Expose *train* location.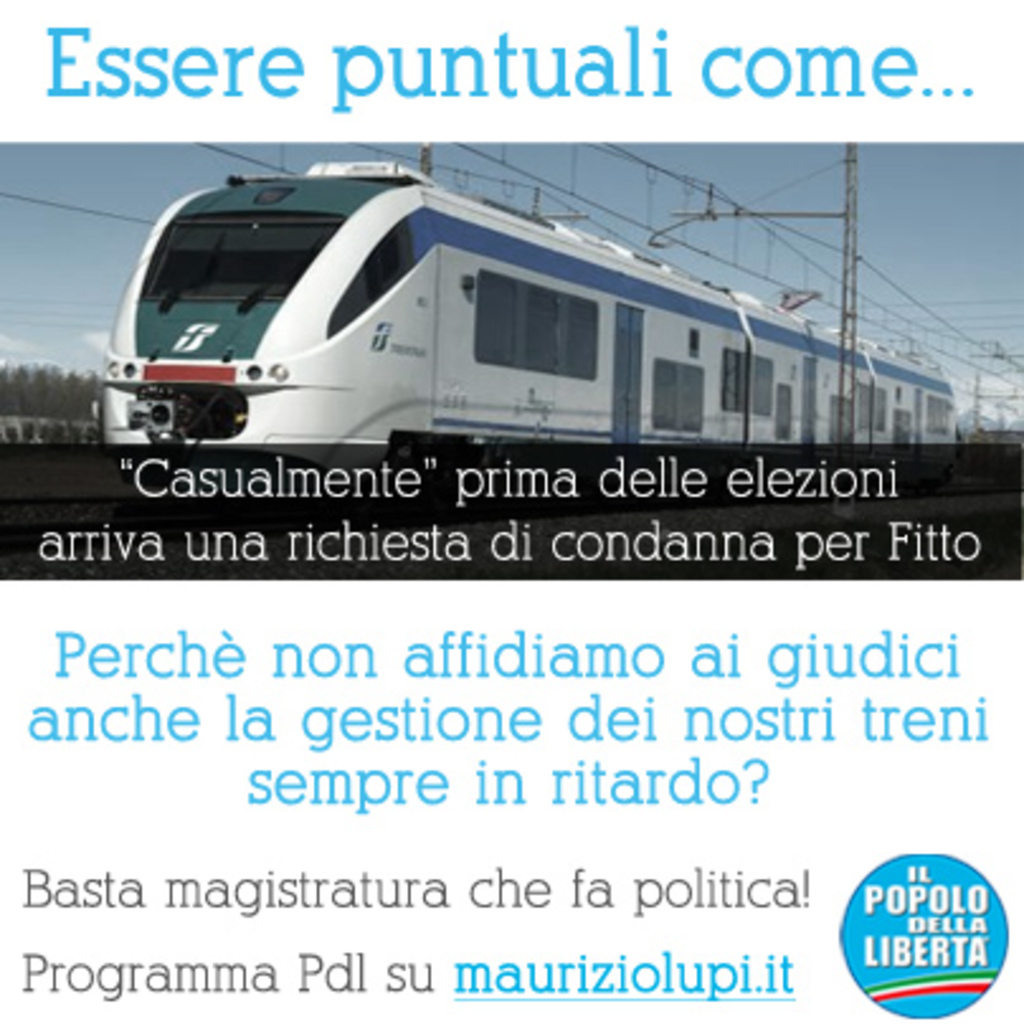
Exposed at (94, 142, 966, 509).
